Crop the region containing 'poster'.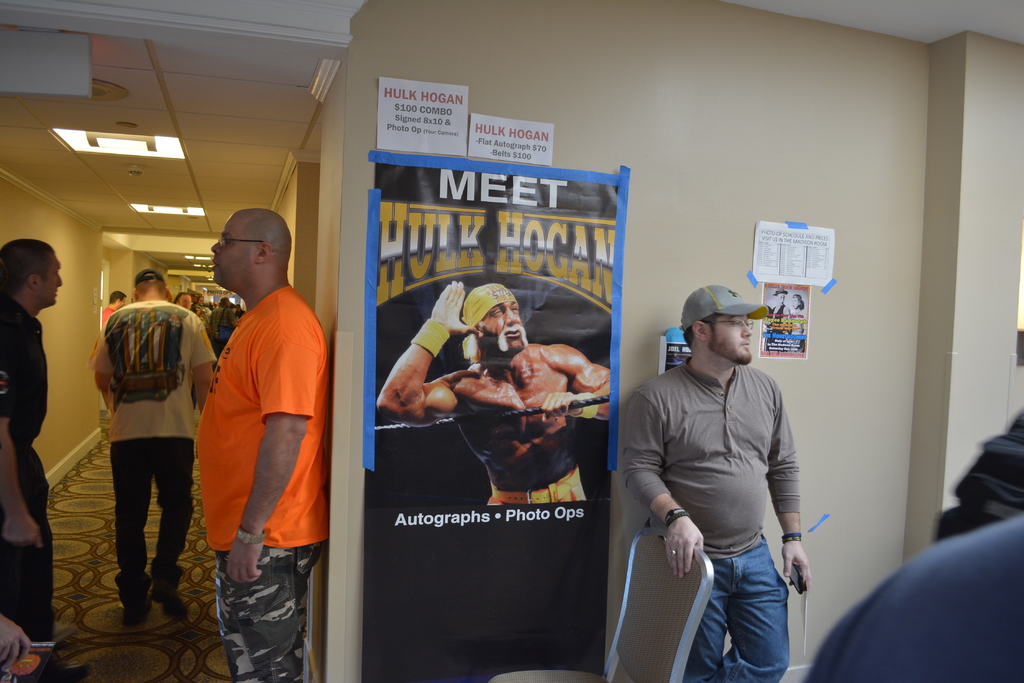
Crop region: (x1=755, y1=281, x2=810, y2=356).
